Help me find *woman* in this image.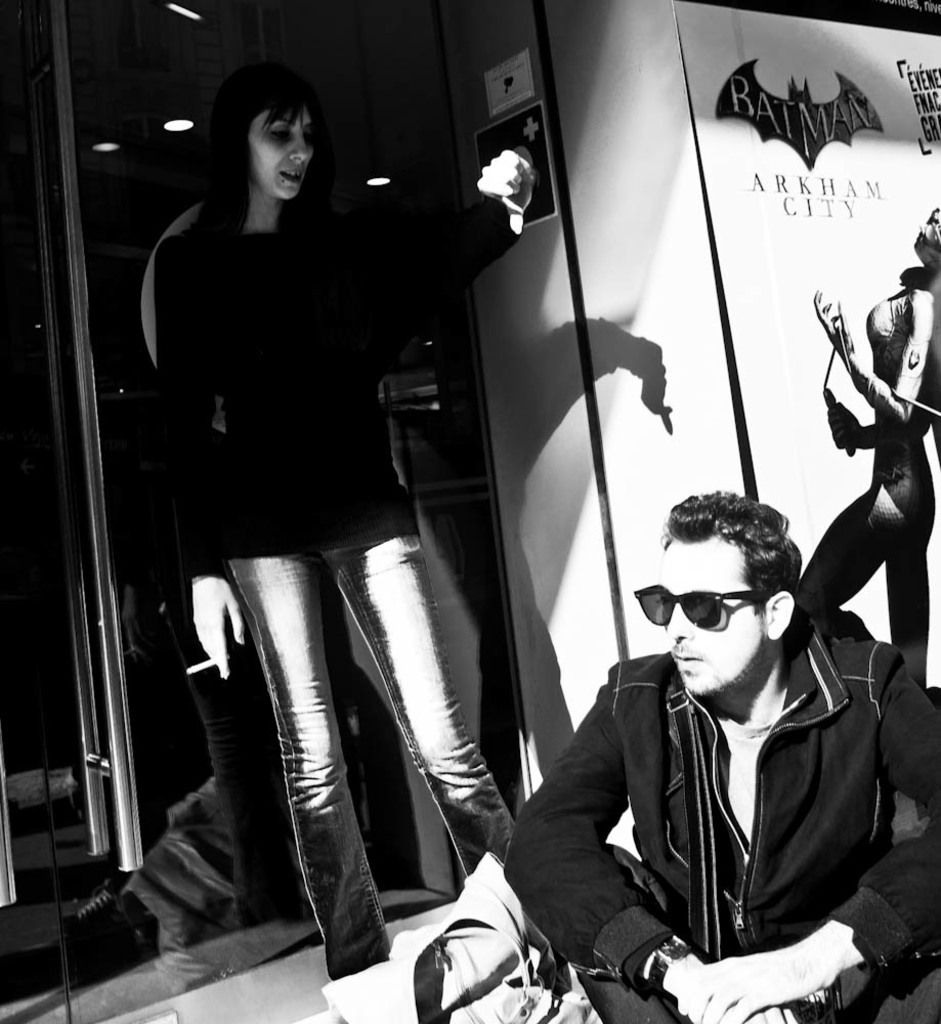
Found it: rect(130, 51, 480, 936).
